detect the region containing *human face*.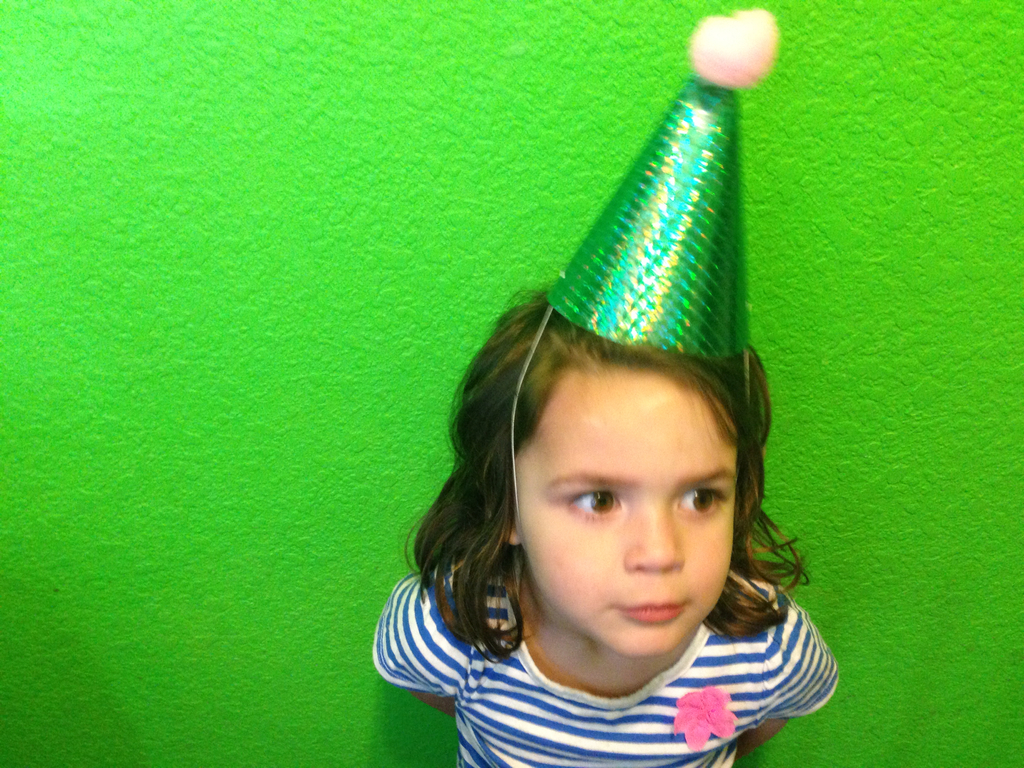
Rect(505, 379, 752, 669).
